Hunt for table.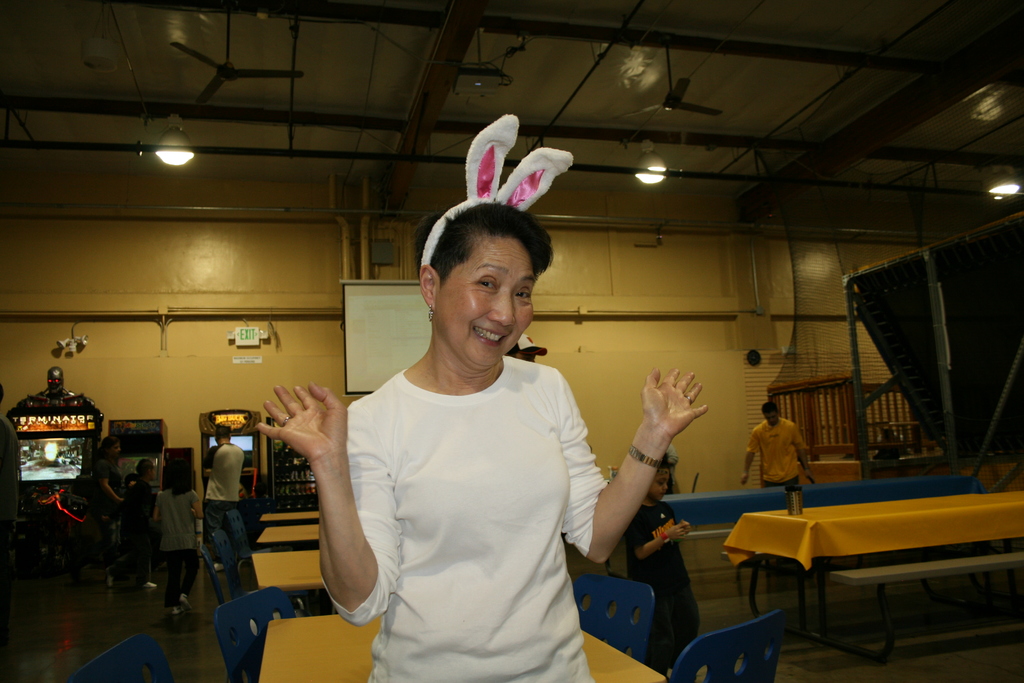
Hunted down at box(264, 514, 319, 524).
